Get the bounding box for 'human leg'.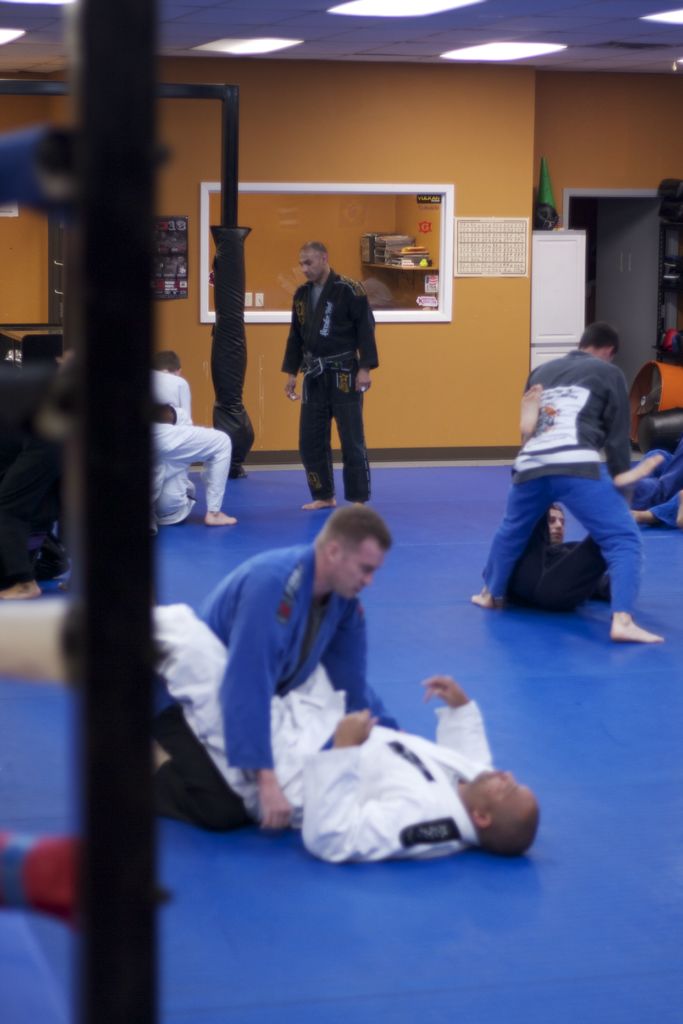
[left=559, top=470, right=657, bottom=633].
